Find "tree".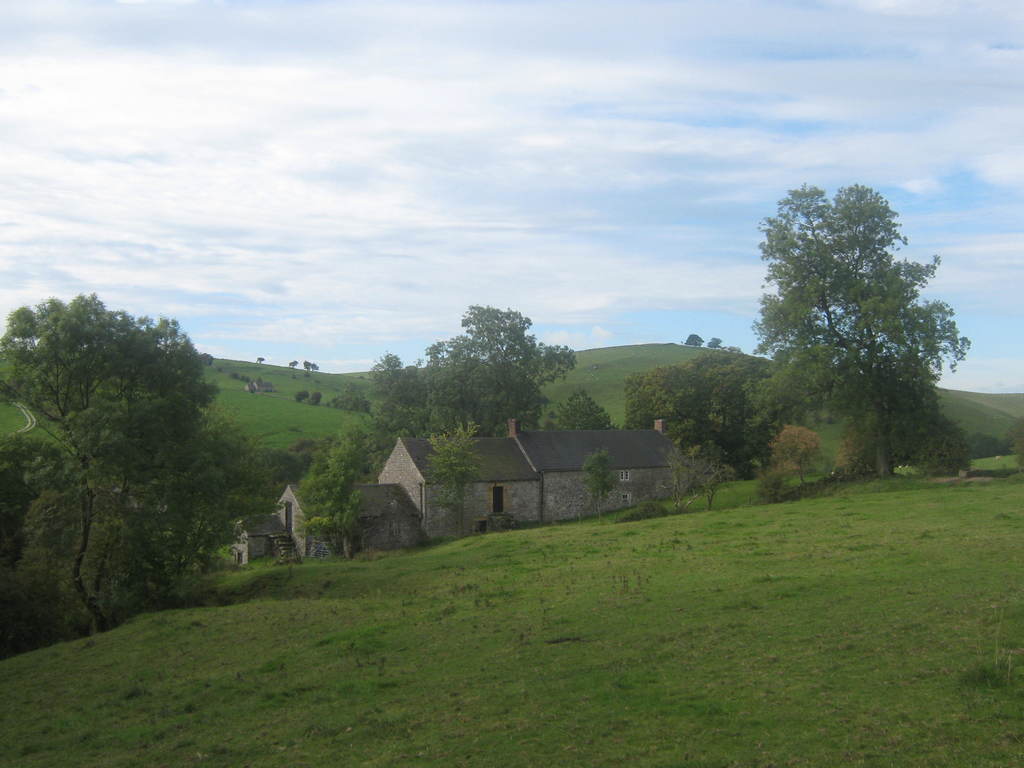
pyautogui.locateOnScreen(624, 351, 773, 511).
